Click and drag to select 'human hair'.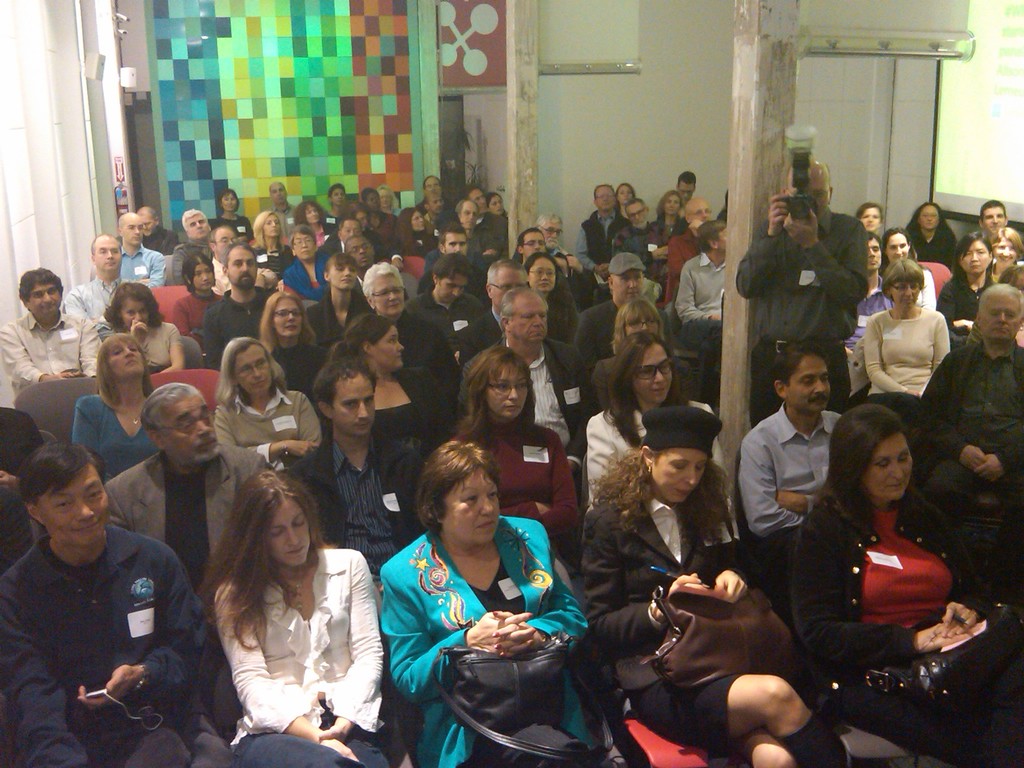
Selection: [x1=433, y1=253, x2=470, y2=296].
